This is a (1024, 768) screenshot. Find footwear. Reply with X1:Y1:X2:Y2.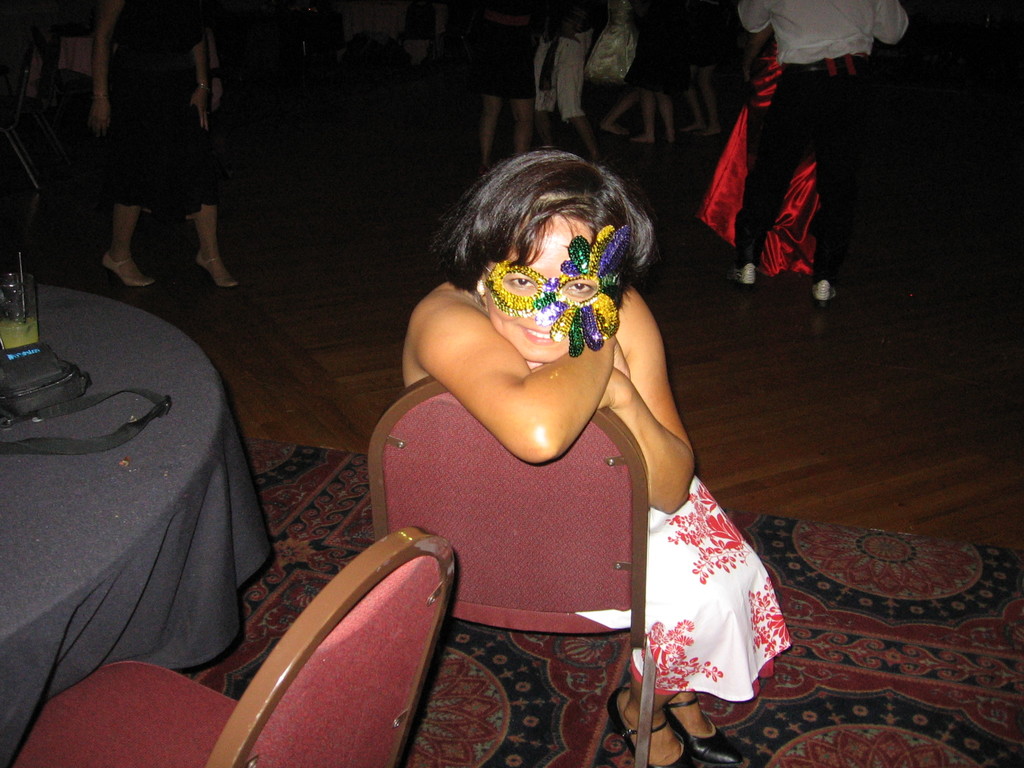
195:252:236:287.
